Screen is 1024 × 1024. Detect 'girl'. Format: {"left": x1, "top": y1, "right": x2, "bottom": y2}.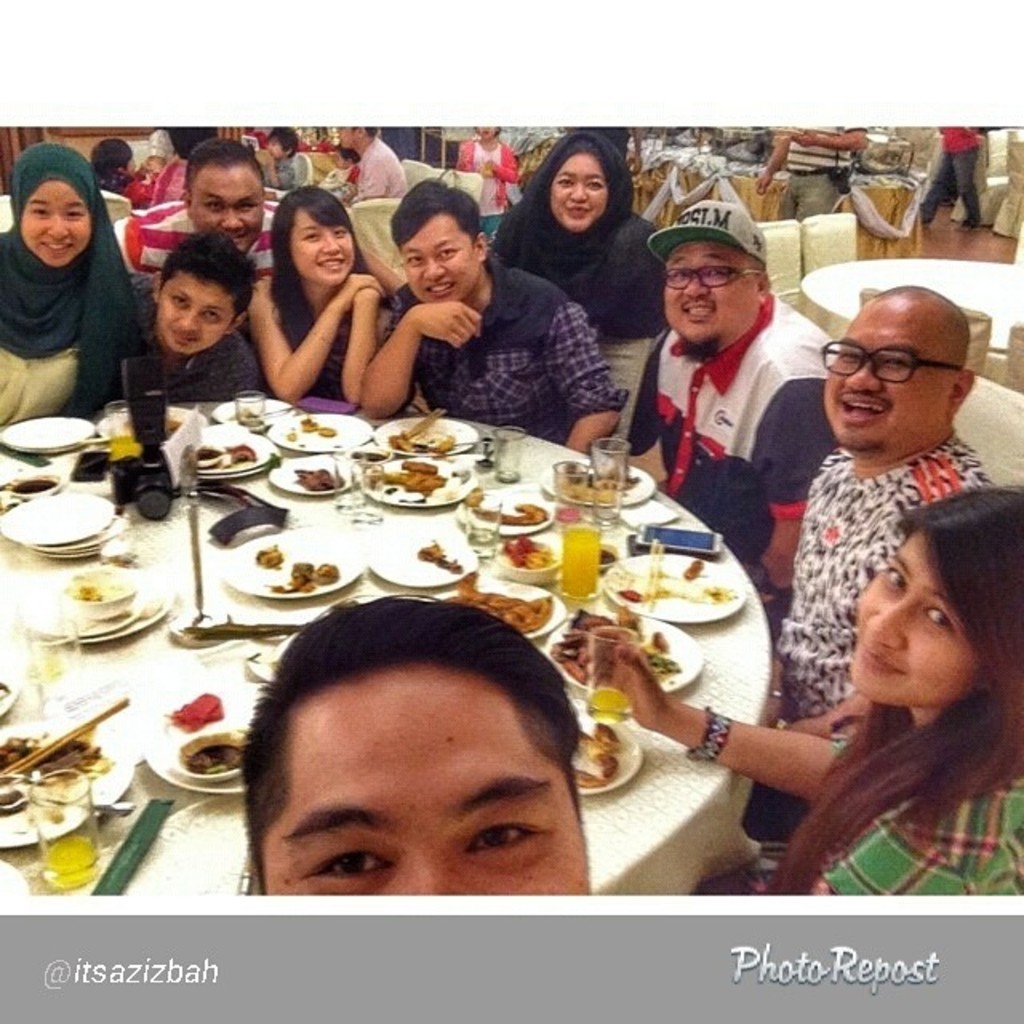
{"left": 0, "top": 144, "right": 130, "bottom": 413}.
